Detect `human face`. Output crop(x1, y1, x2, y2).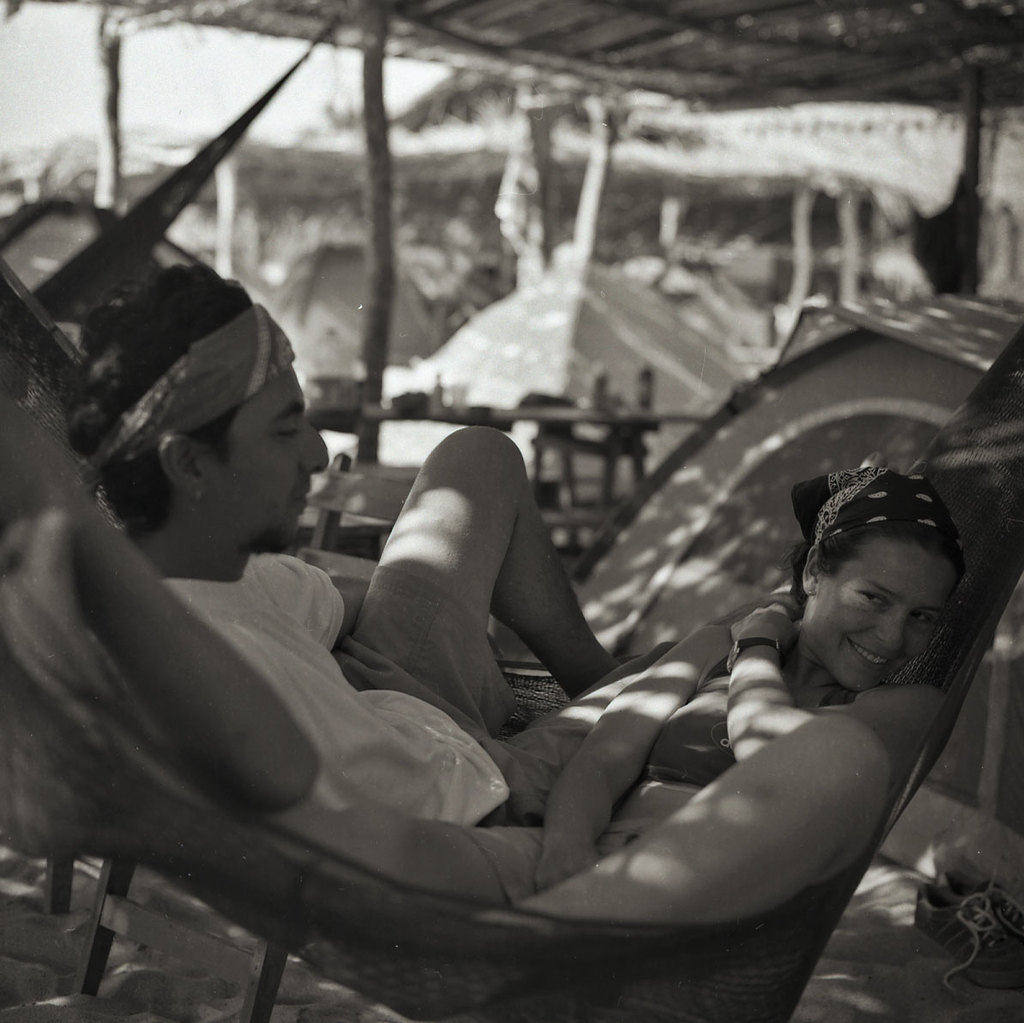
crop(201, 358, 329, 557).
